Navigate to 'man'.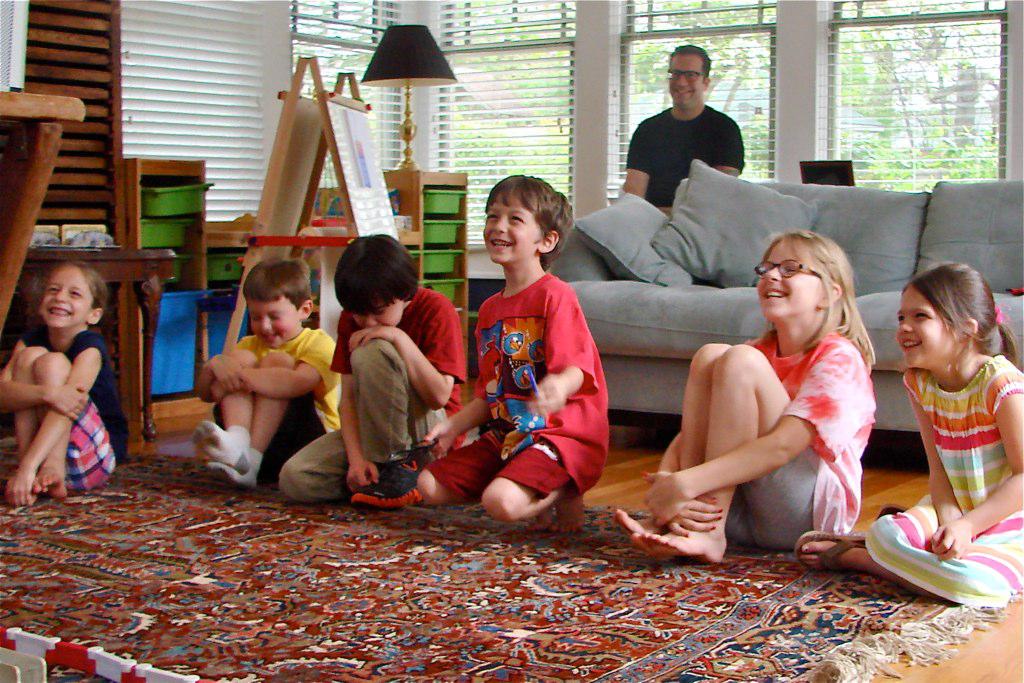
Navigation target: {"left": 617, "top": 63, "right": 768, "bottom": 203}.
